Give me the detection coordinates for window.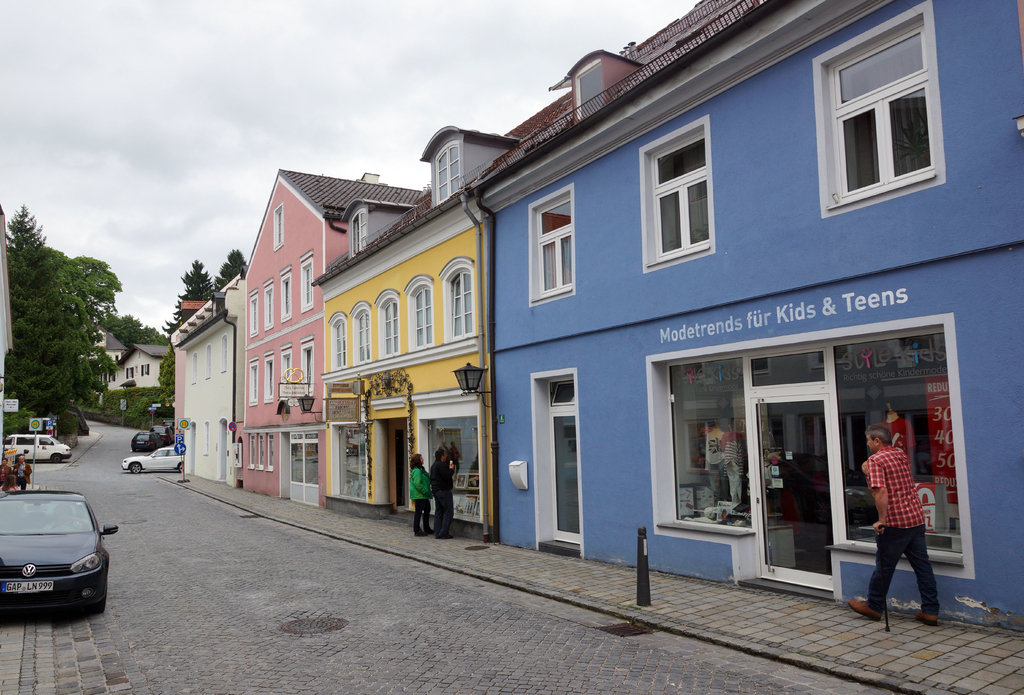
<box>299,252,315,314</box>.
